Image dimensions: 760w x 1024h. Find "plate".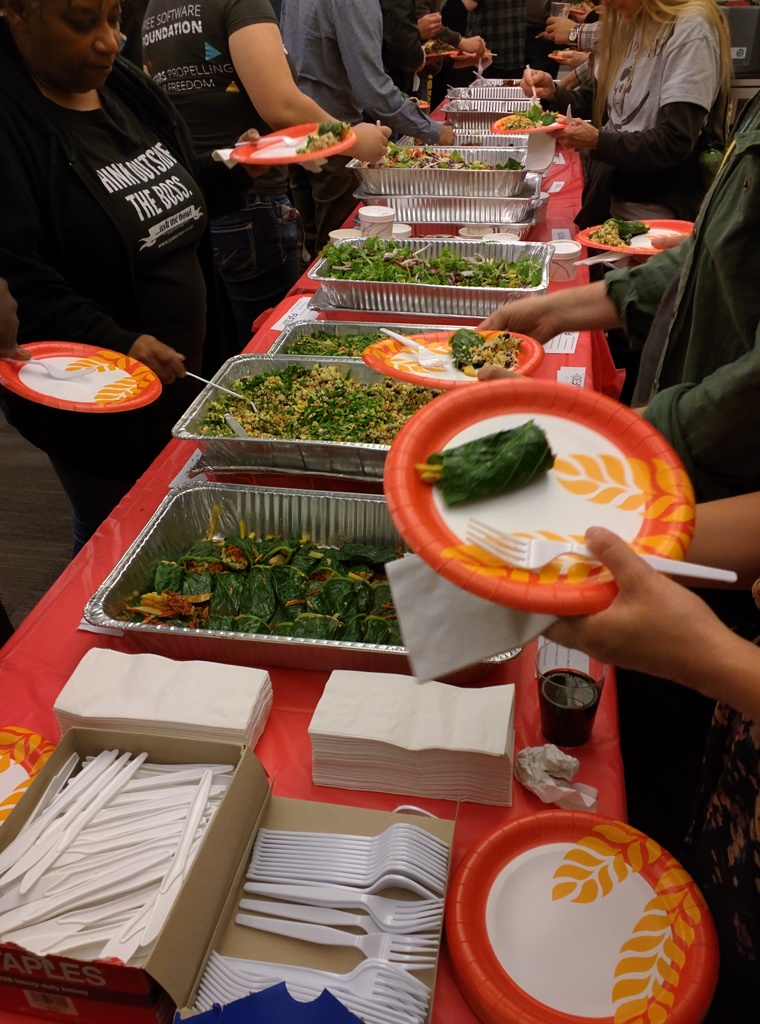
<bbox>492, 111, 565, 138</bbox>.
